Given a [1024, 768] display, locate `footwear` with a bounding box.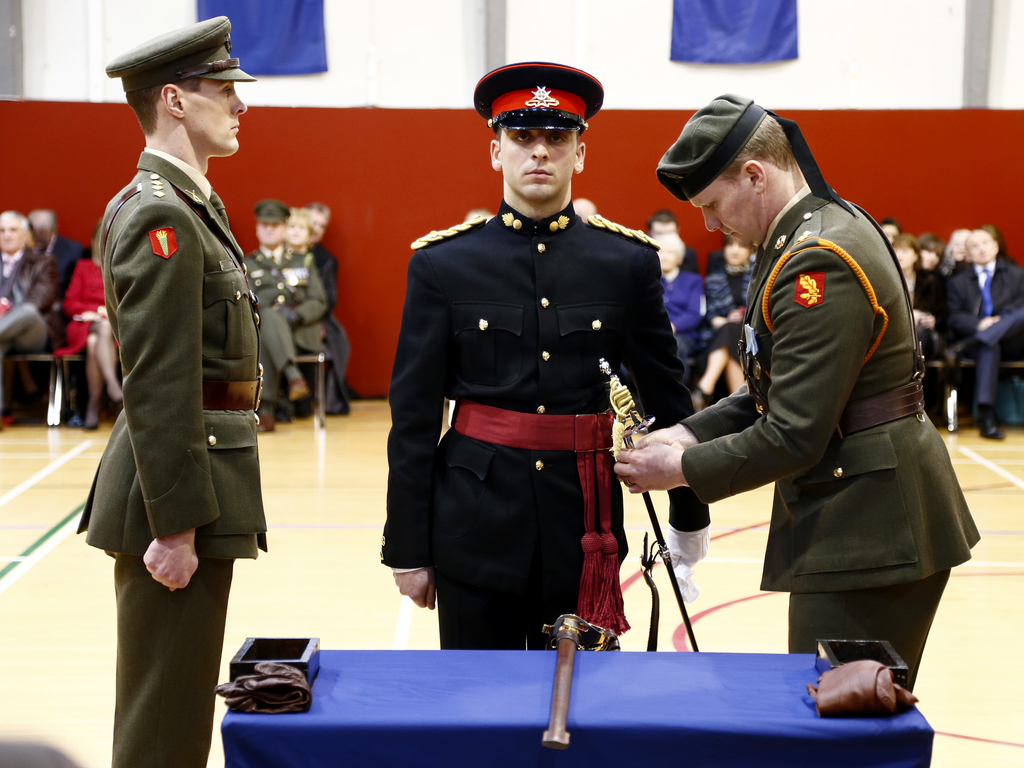
Located: rect(83, 403, 100, 435).
